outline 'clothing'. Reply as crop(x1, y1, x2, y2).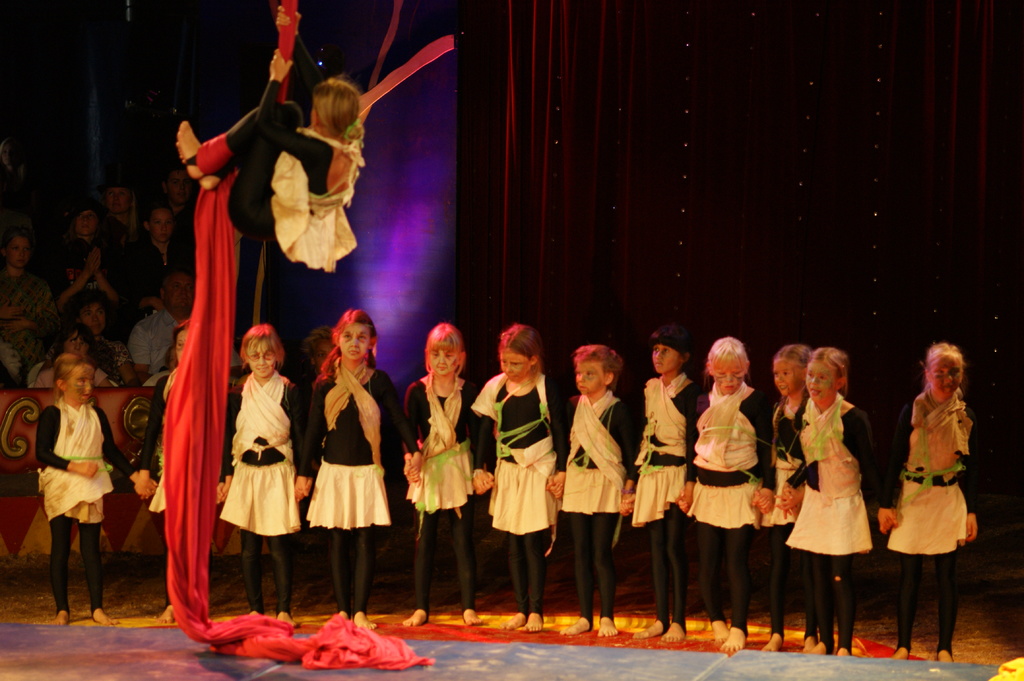
crop(396, 373, 478, 623).
